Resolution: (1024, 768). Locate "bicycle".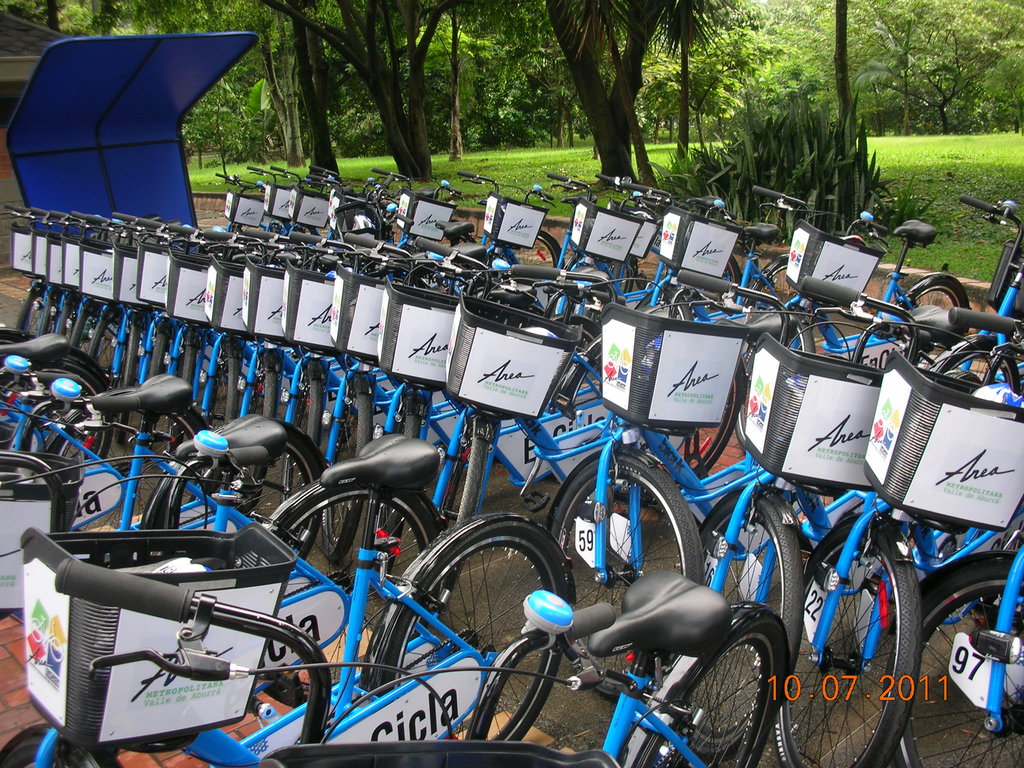
pyautogui.locateOnScreen(13, 227, 112, 352).
